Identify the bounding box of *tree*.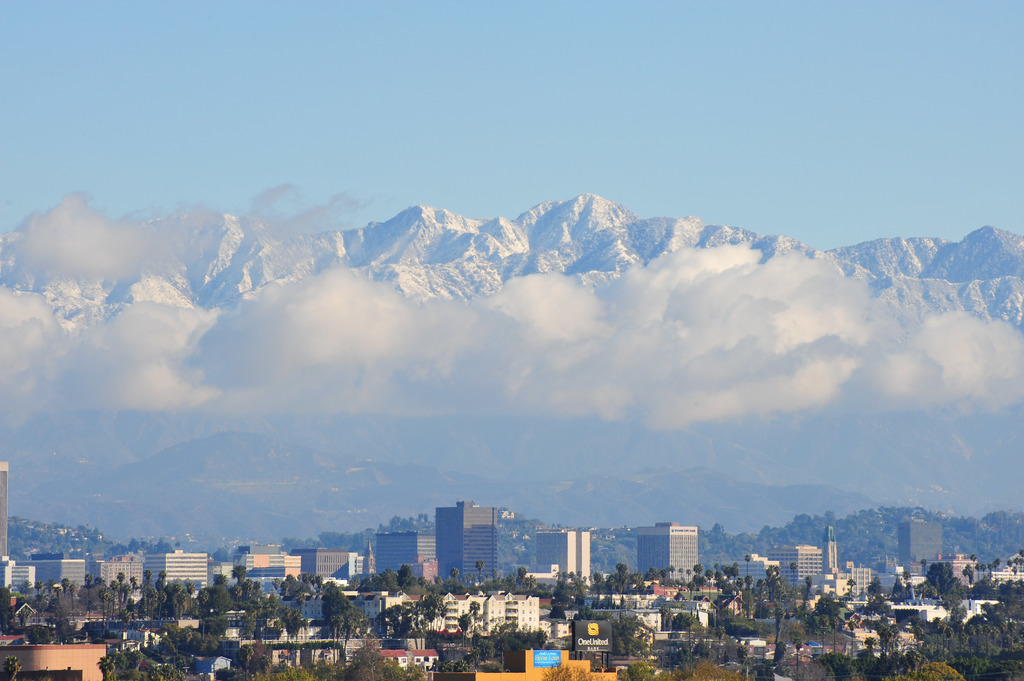
[x1=787, y1=559, x2=802, y2=597].
